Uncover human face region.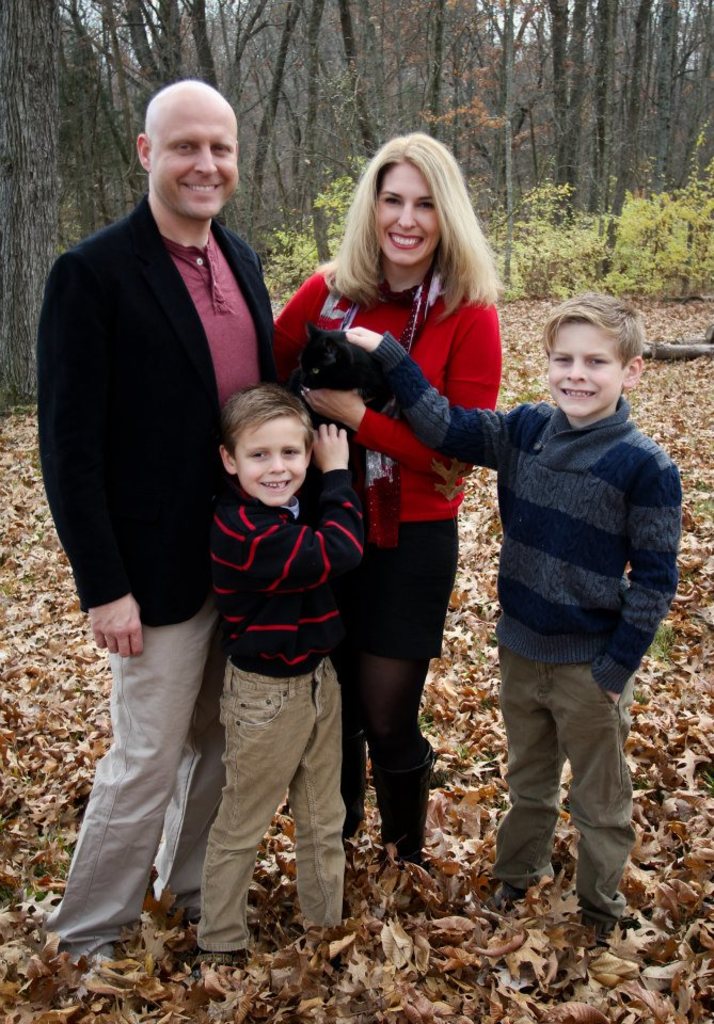
Uncovered: region(150, 111, 239, 220).
